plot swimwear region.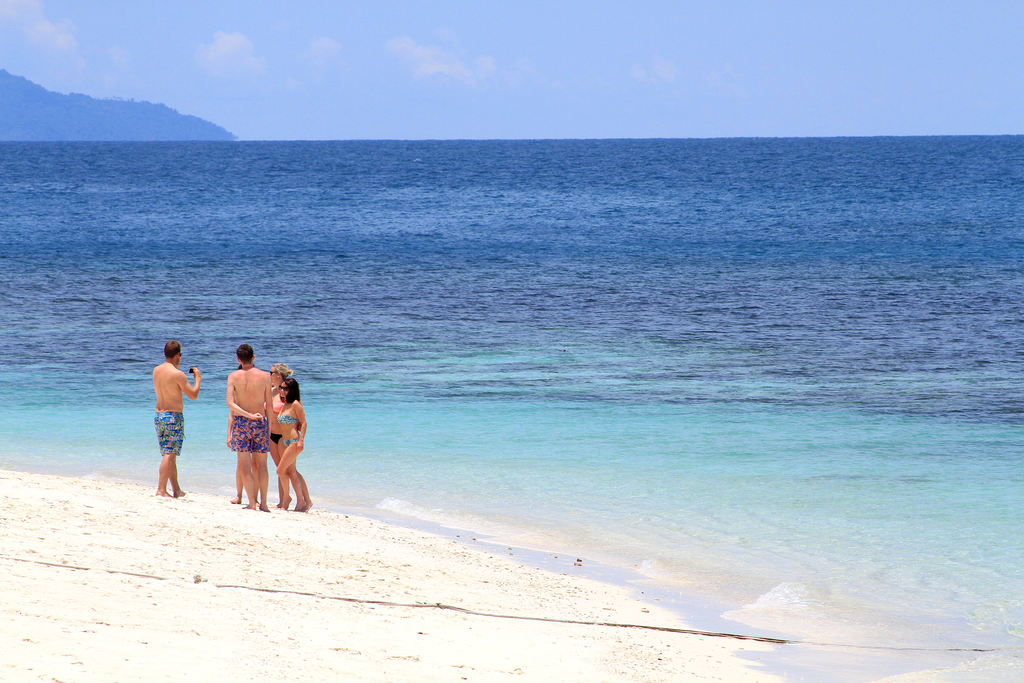
Plotted at (225, 411, 269, 454).
